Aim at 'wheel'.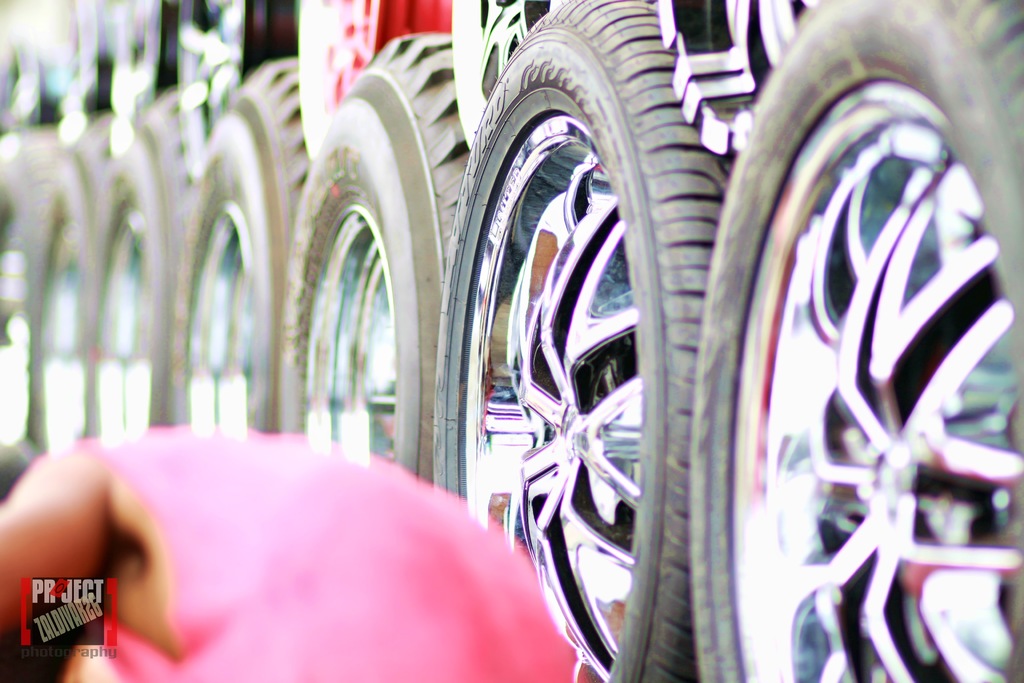
Aimed at box=[691, 0, 1023, 682].
